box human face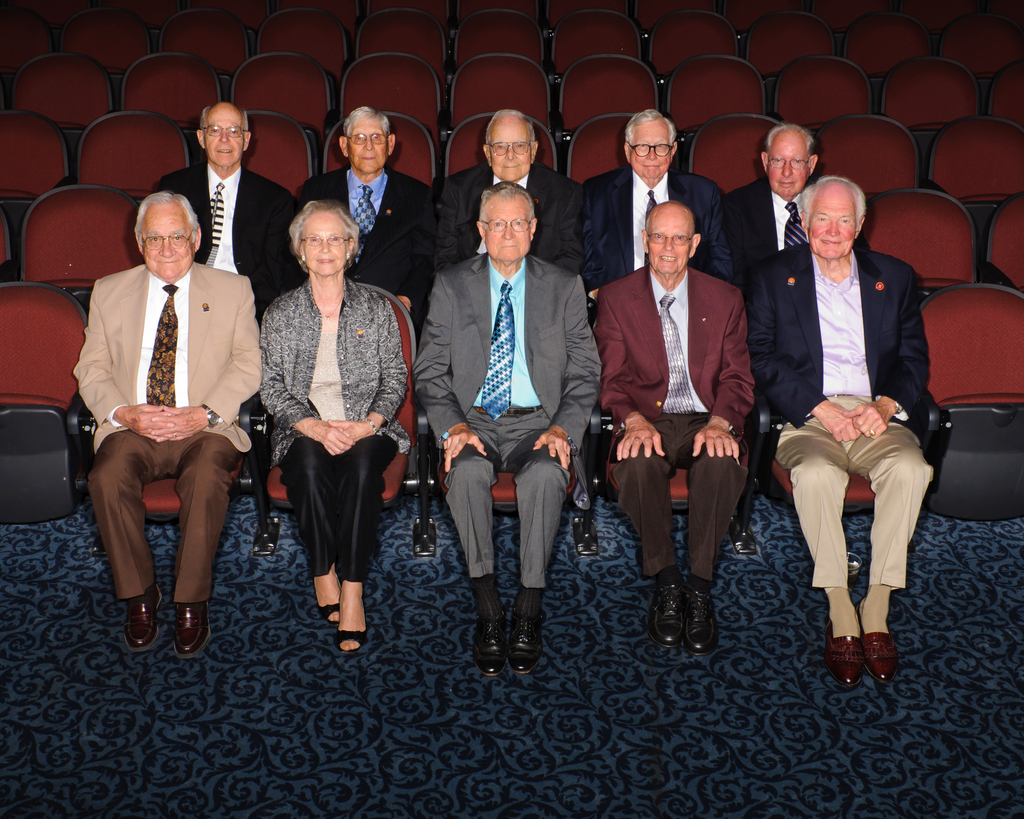
crop(349, 117, 383, 174)
